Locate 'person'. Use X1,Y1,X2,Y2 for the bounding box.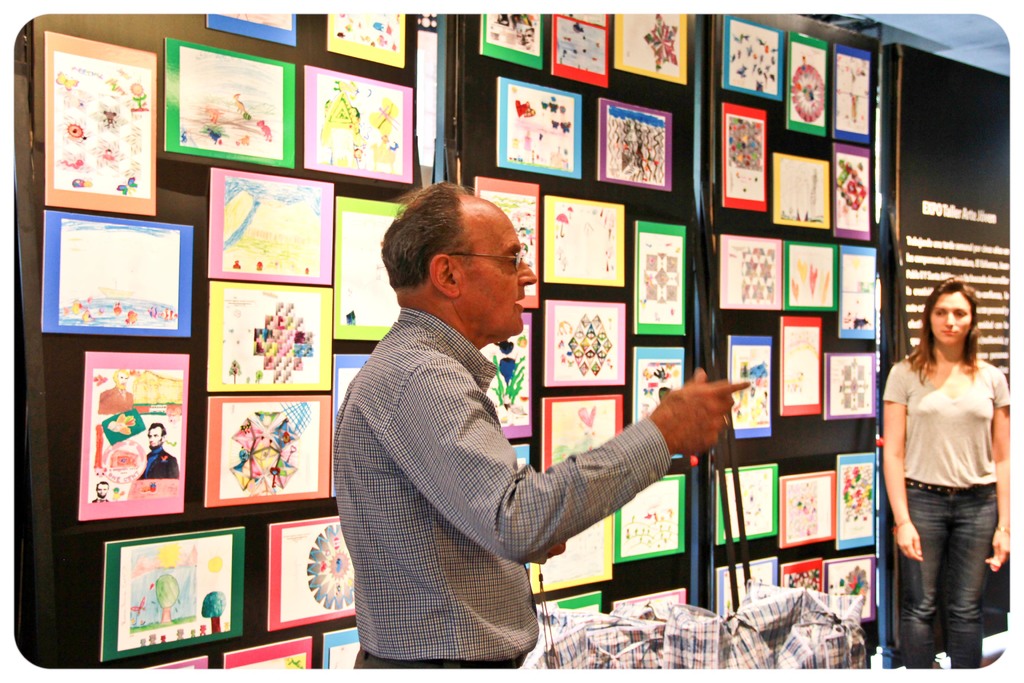
138,422,176,481.
